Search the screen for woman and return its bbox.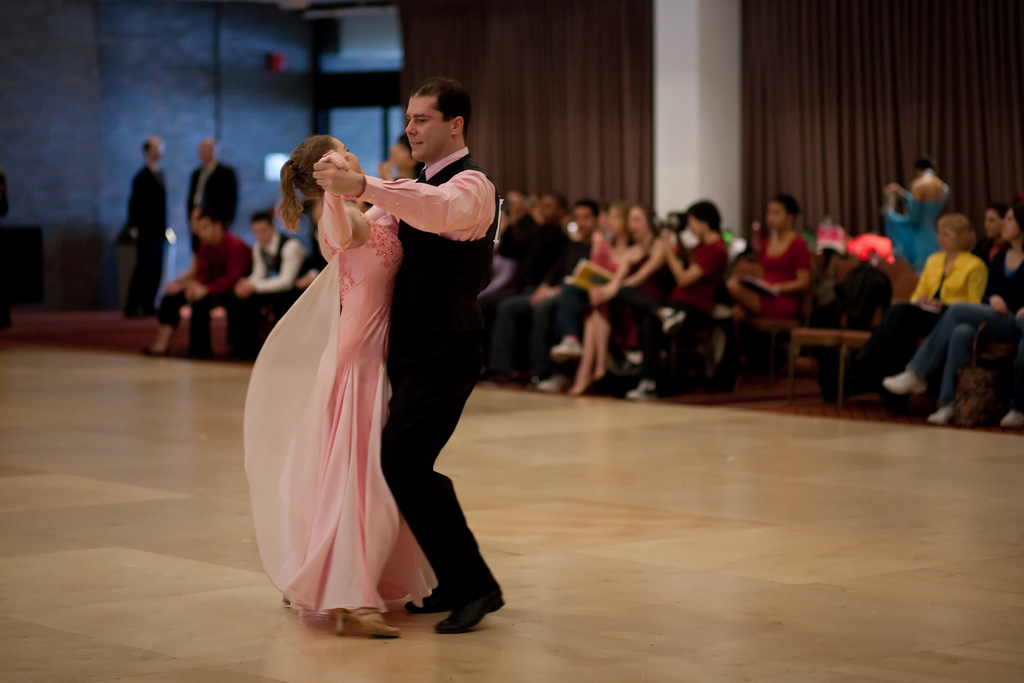
Found: [883, 152, 959, 274].
